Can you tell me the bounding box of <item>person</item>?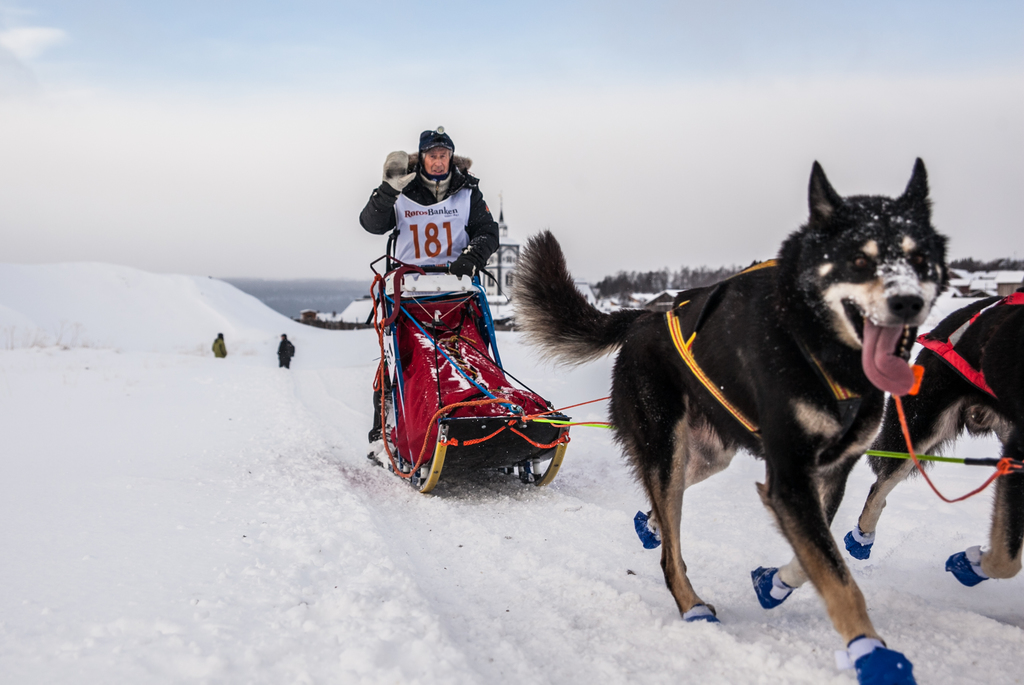
locate(211, 327, 227, 361).
